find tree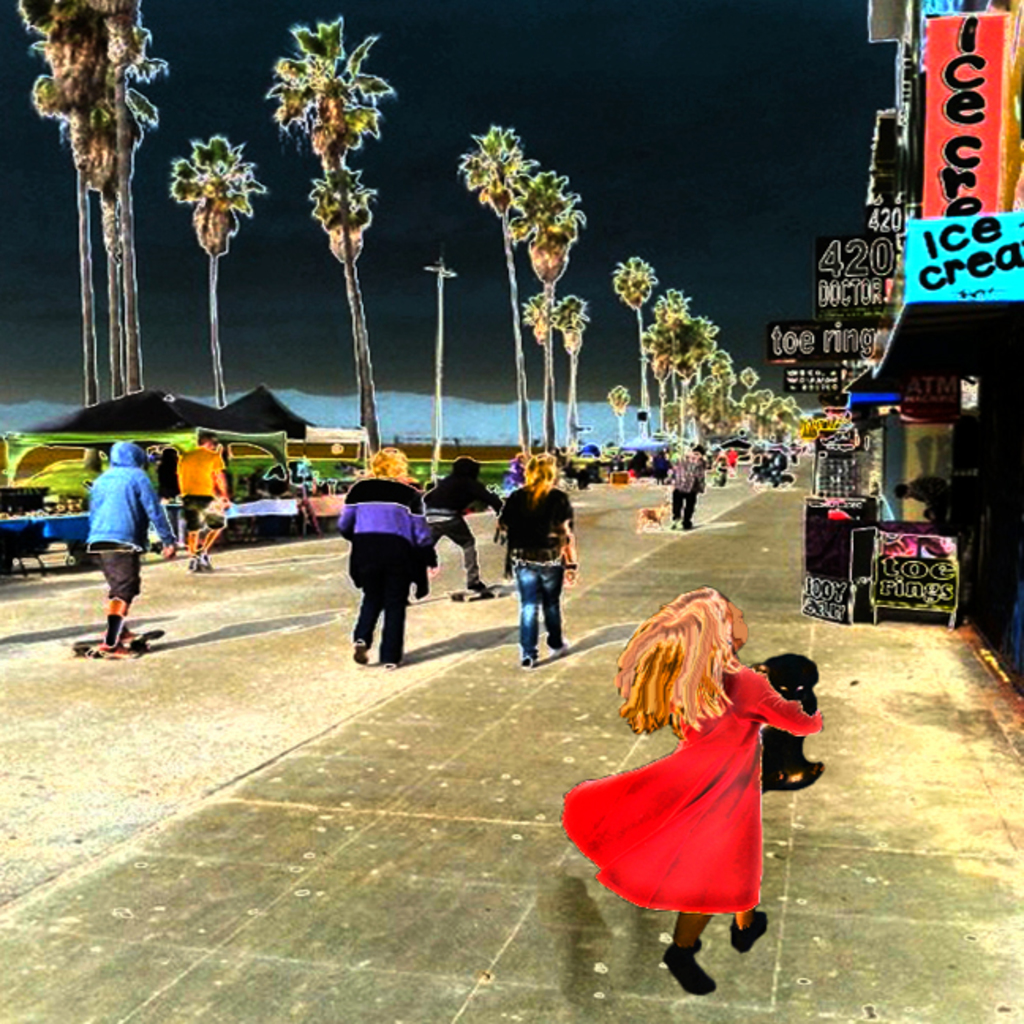
(540,284,596,457)
